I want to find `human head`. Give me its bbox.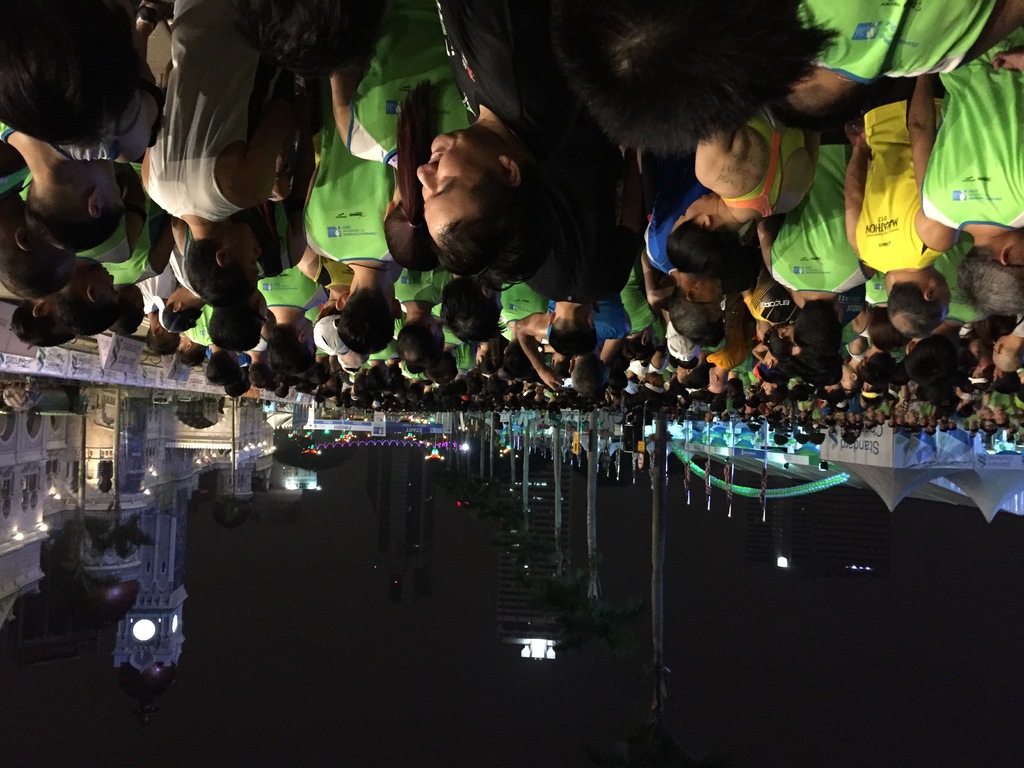
[387, 109, 564, 258].
